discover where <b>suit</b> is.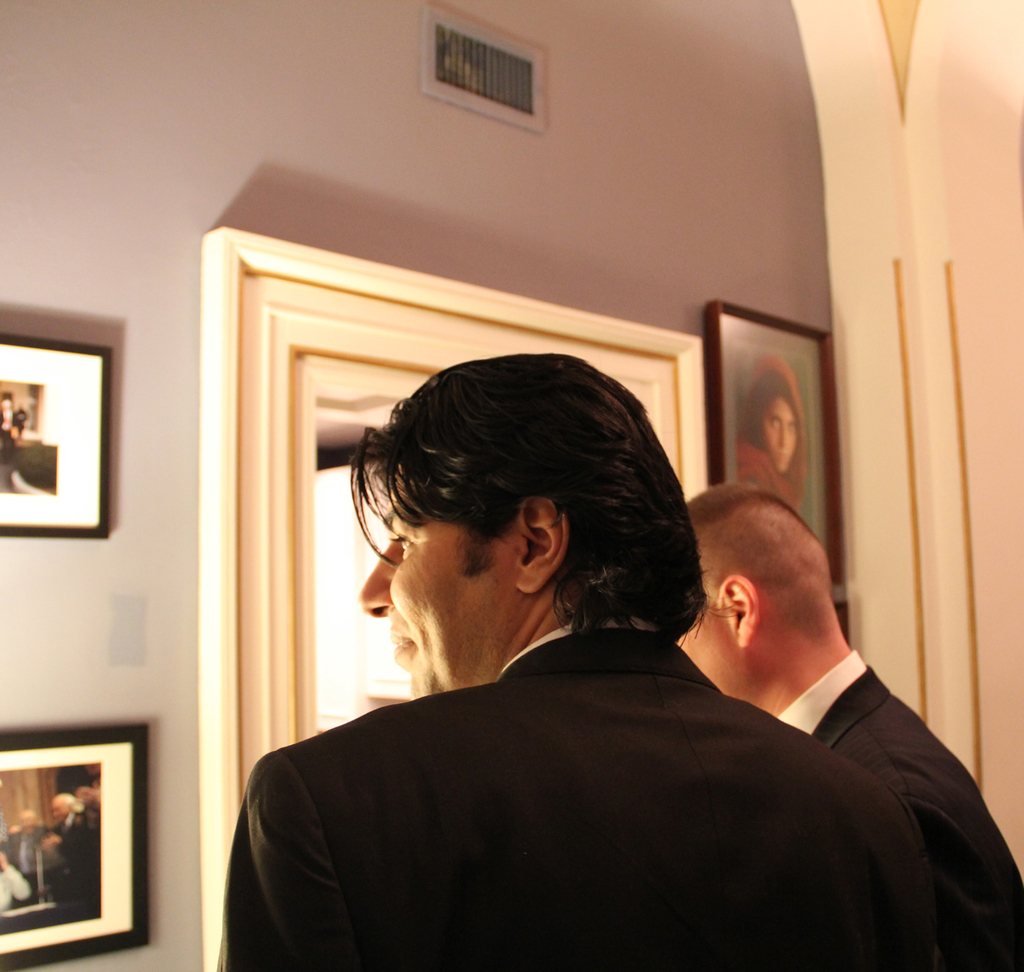
Discovered at [53, 805, 83, 914].
